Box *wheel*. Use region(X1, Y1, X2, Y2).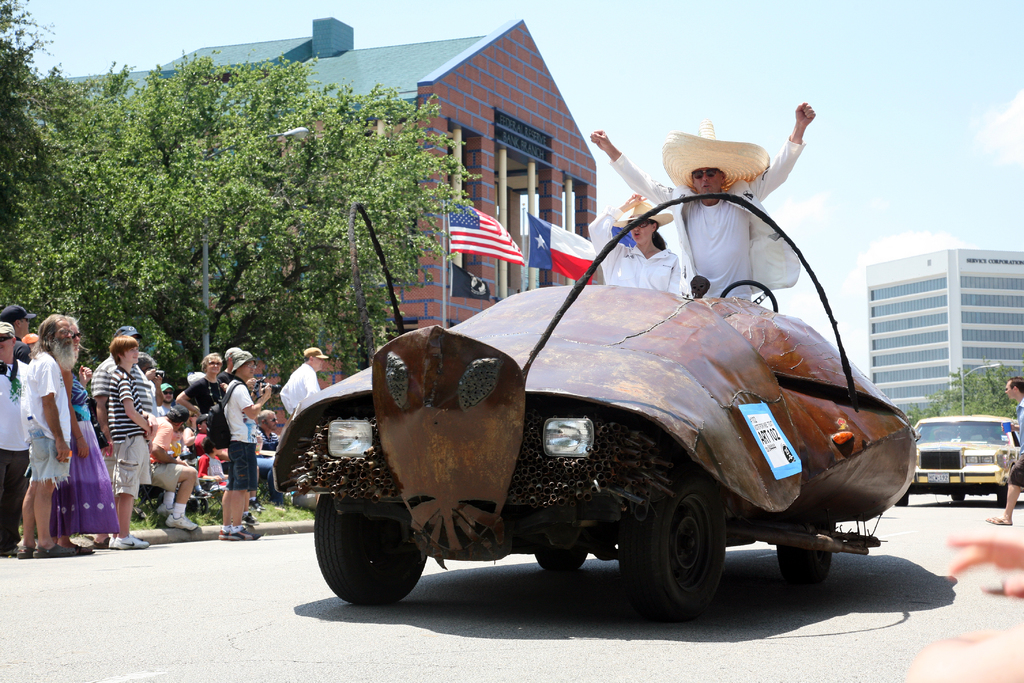
region(996, 483, 1006, 513).
